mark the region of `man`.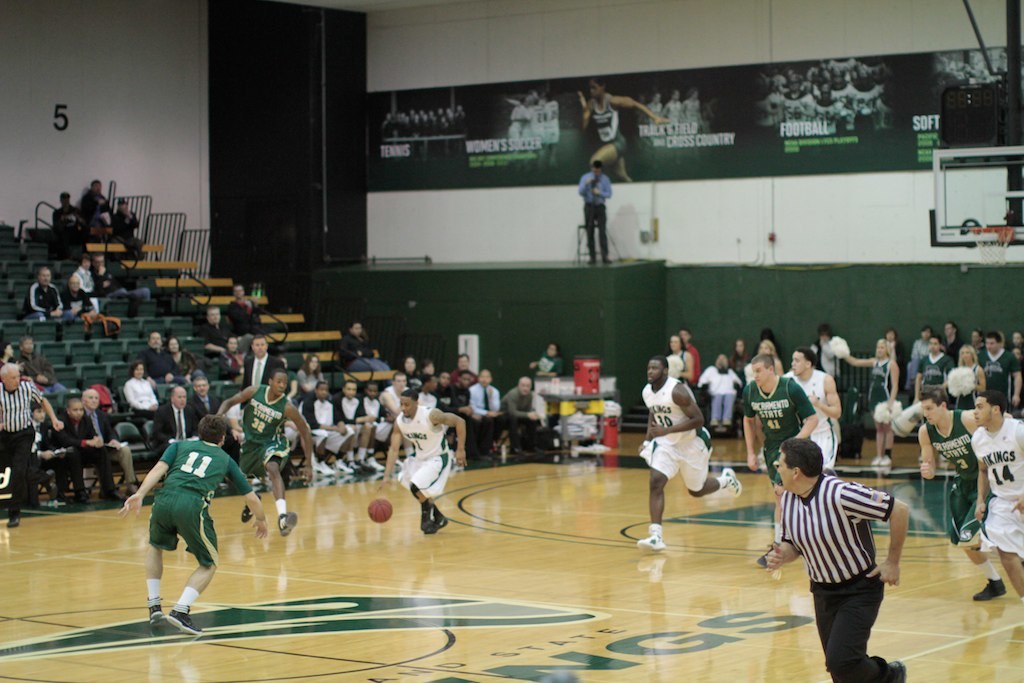
Region: 472, 368, 504, 457.
